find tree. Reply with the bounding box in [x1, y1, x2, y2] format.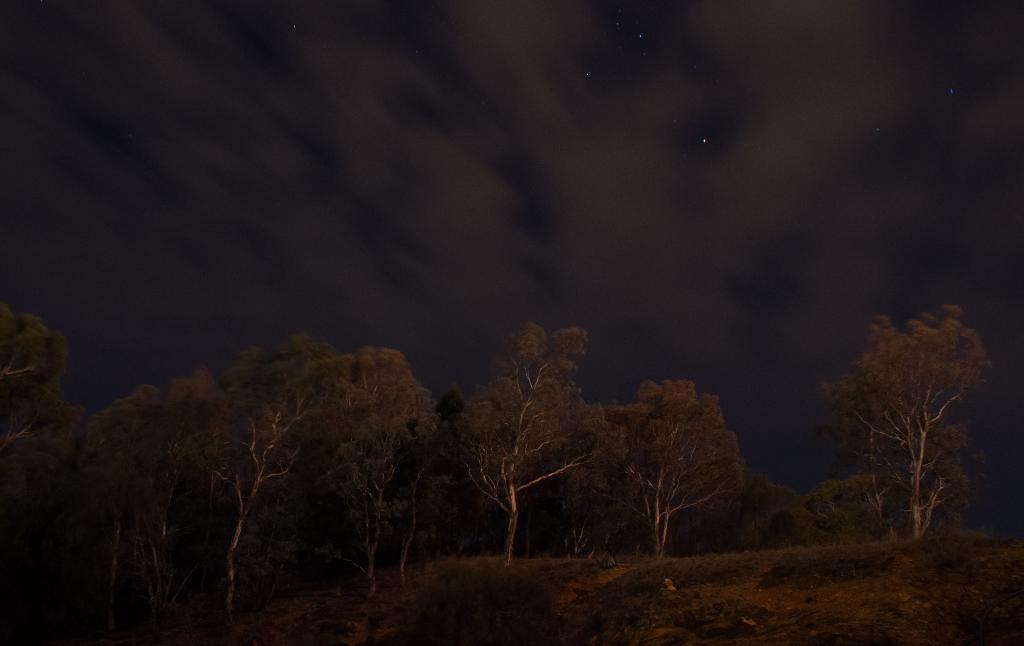
[585, 375, 761, 560].
